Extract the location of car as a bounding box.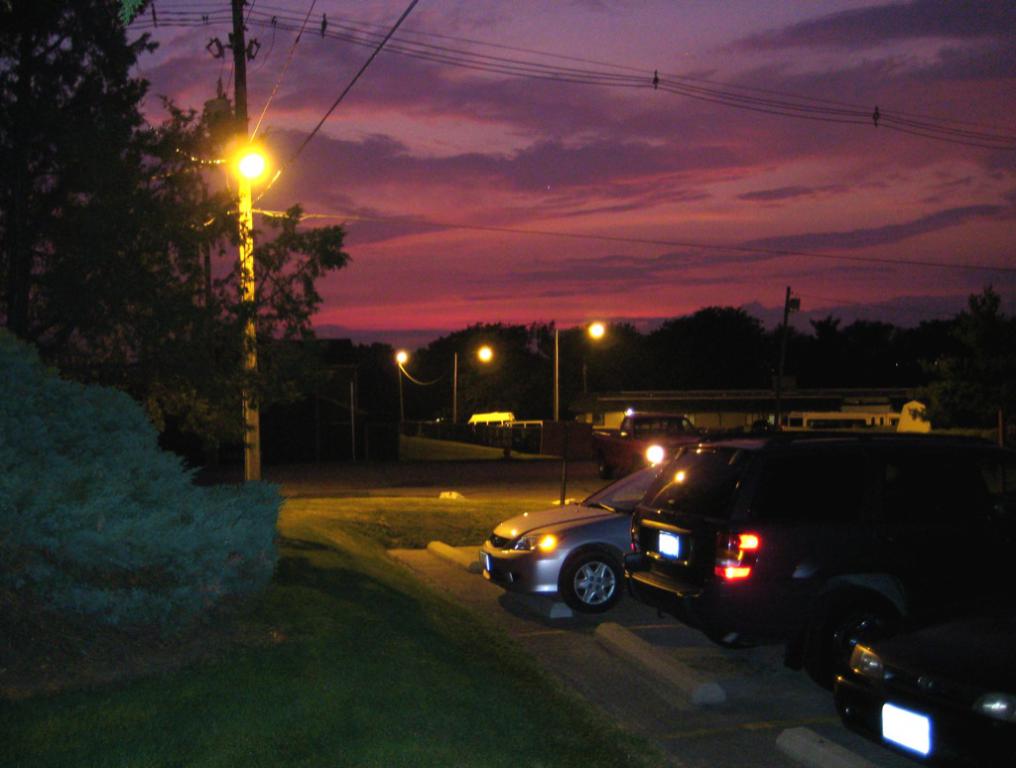
crop(482, 447, 682, 614).
